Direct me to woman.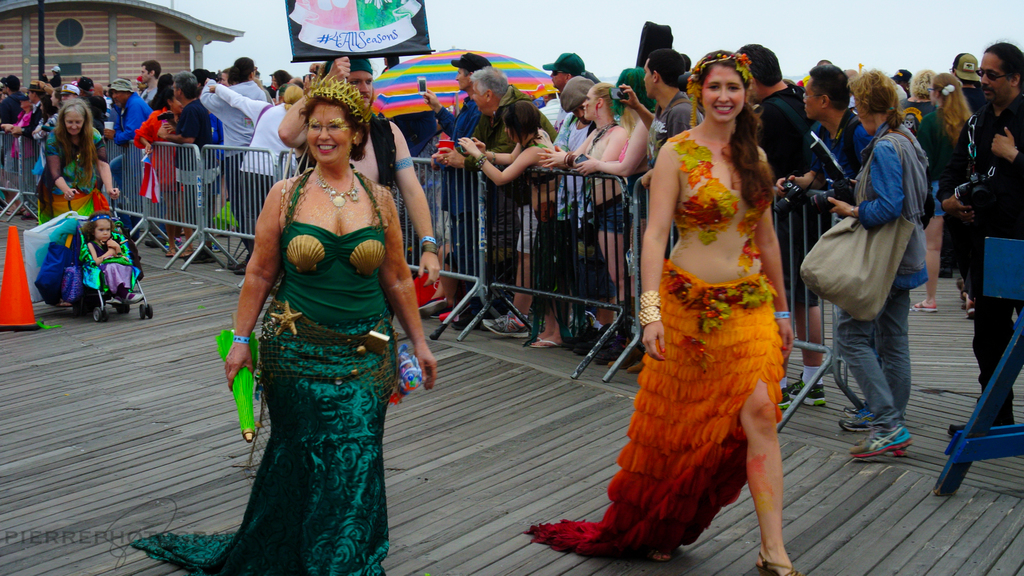
Direction: (left=909, top=76, right=1000, bottom=323).
